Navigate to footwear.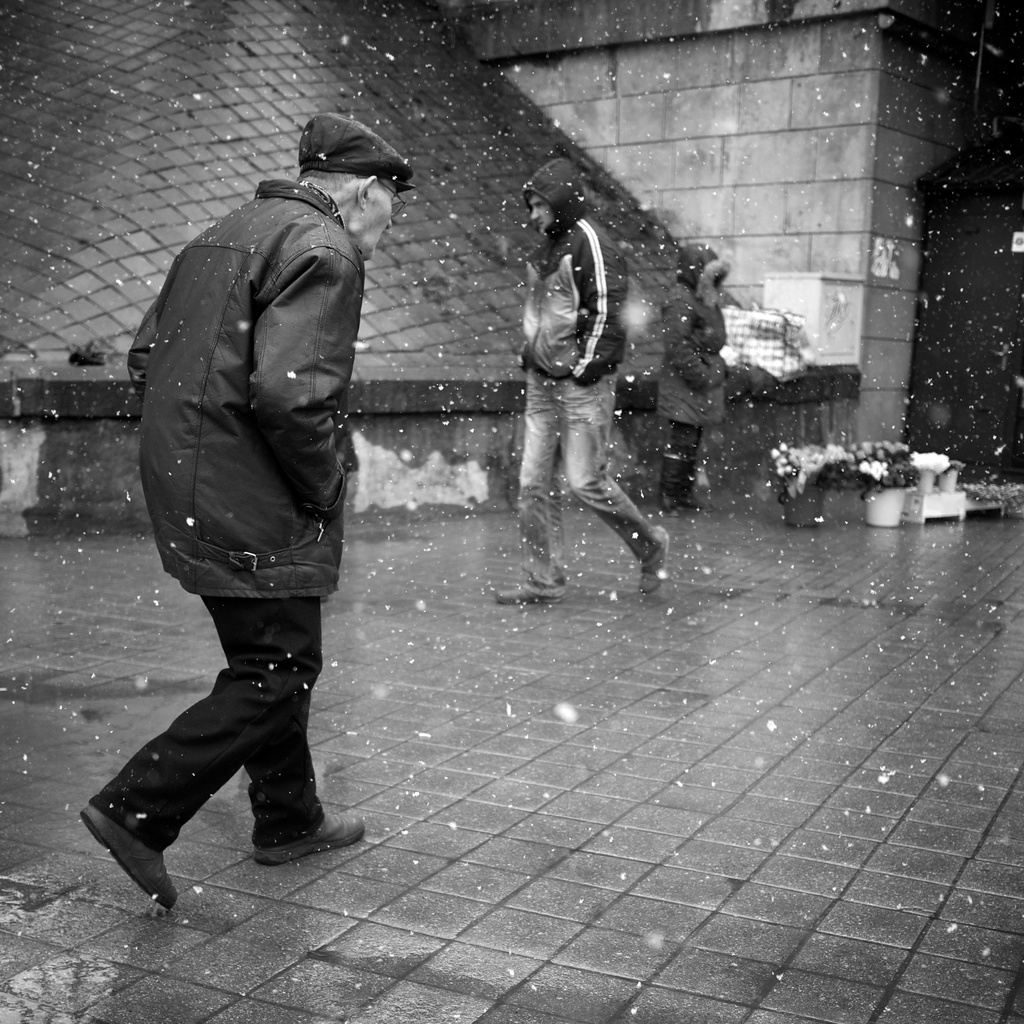
Navigation target: 496 580 570 603.
